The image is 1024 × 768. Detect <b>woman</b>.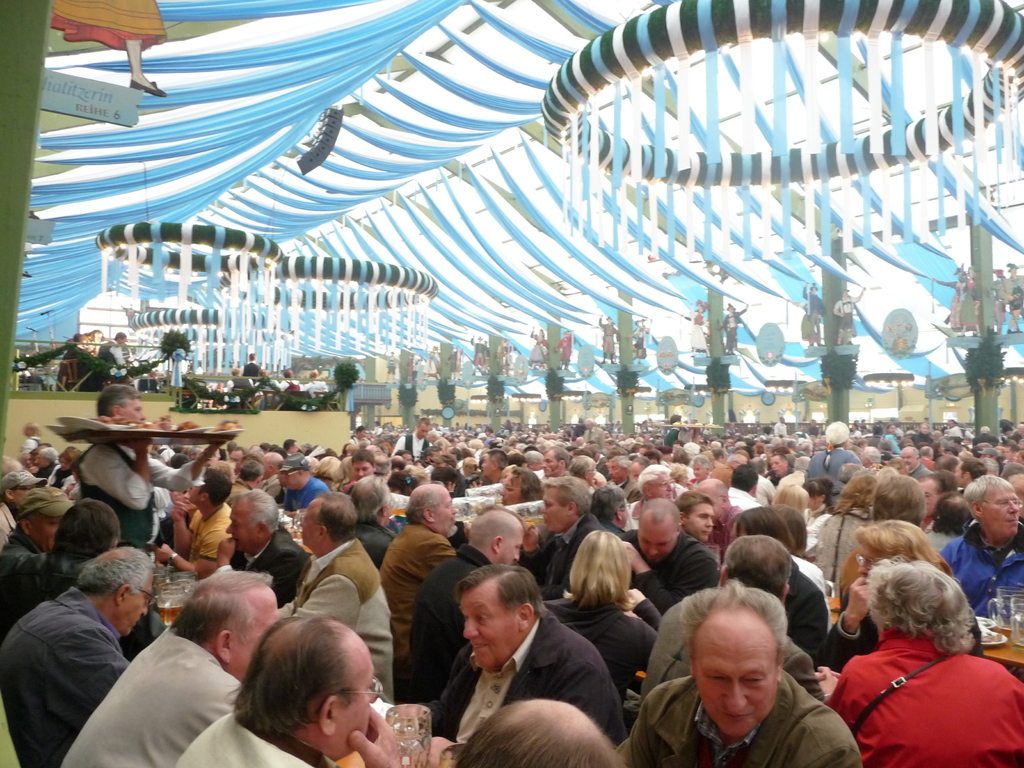
Detection: x1=912 y1=422 x2=933 y2=444.
